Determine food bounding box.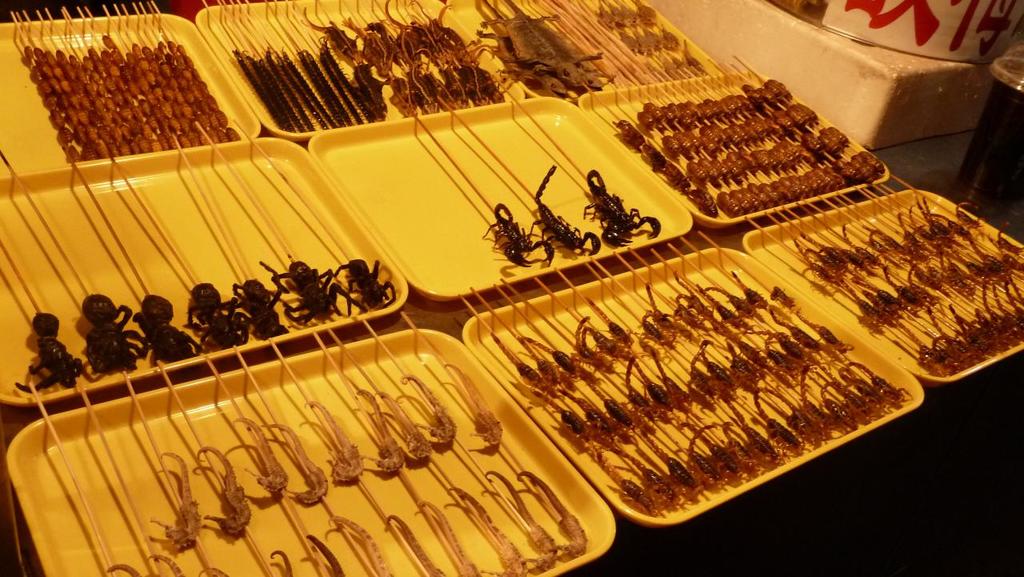
Determined: <bbox>107, 357, 586, 576</bbox>.
